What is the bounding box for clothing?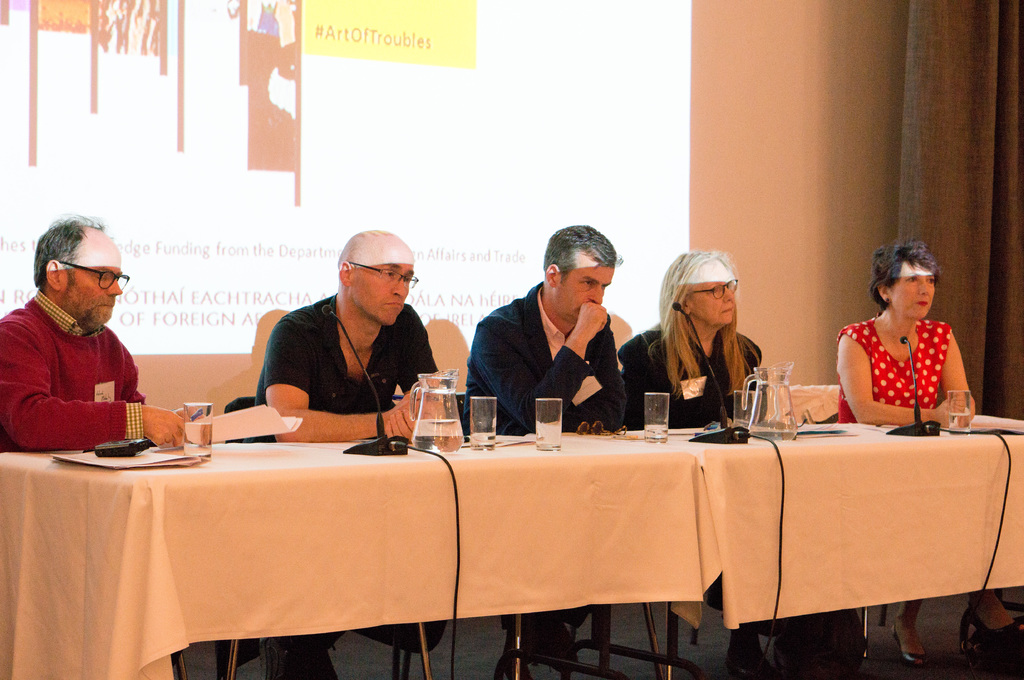
[457, 286, 634, 617].
